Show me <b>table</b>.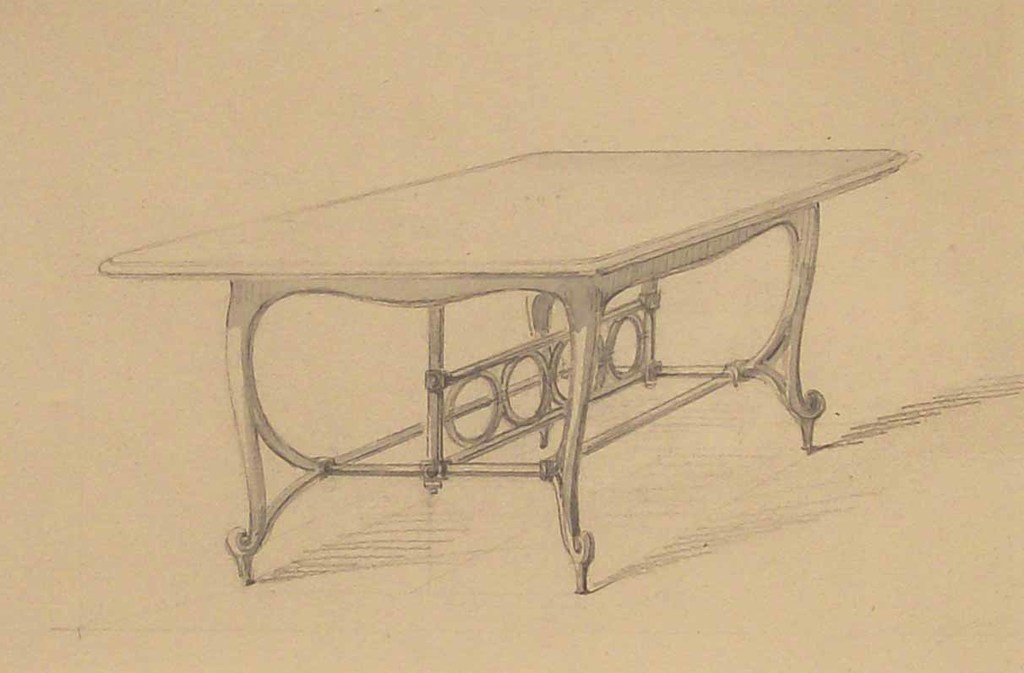
<b>table</b> is here: 117, 140, 930, 599.
